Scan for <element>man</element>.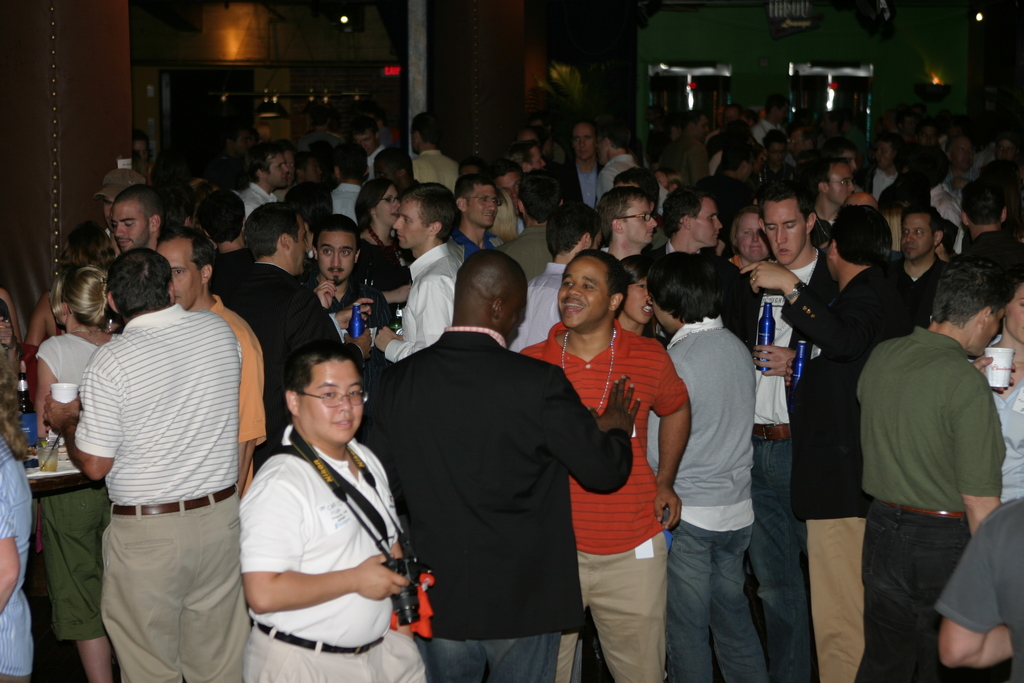
Scan result: rect(893, 203, 955, 303).
